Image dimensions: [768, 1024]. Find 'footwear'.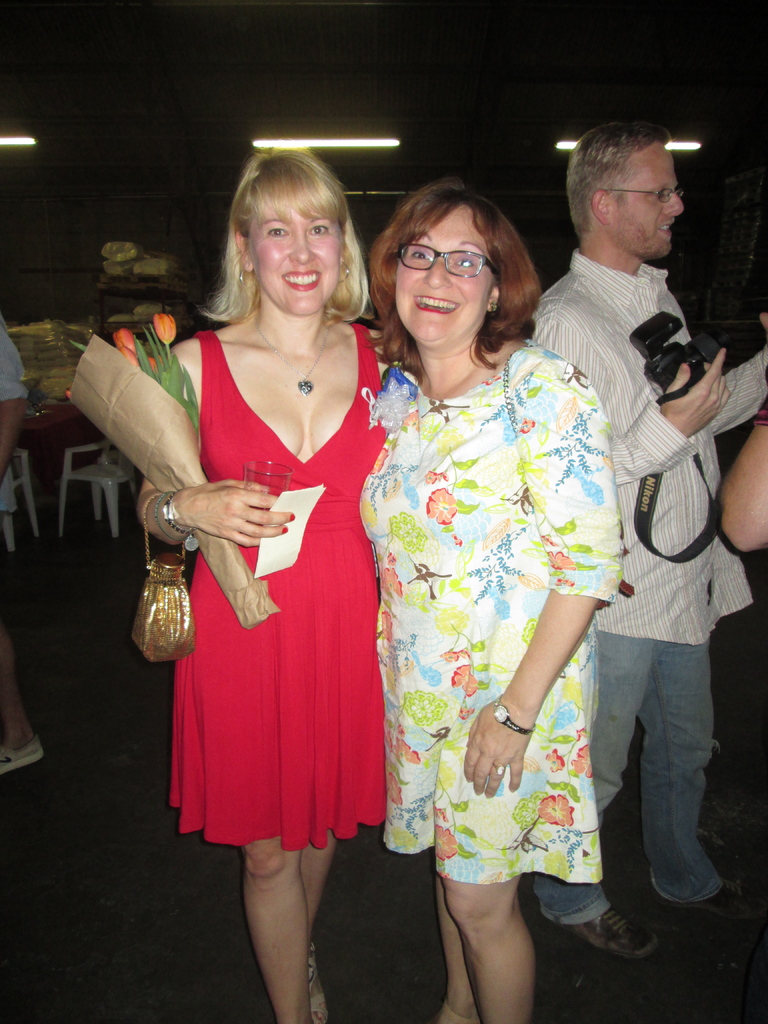
<bbox>681, 875, 737, 910</bbox>.
